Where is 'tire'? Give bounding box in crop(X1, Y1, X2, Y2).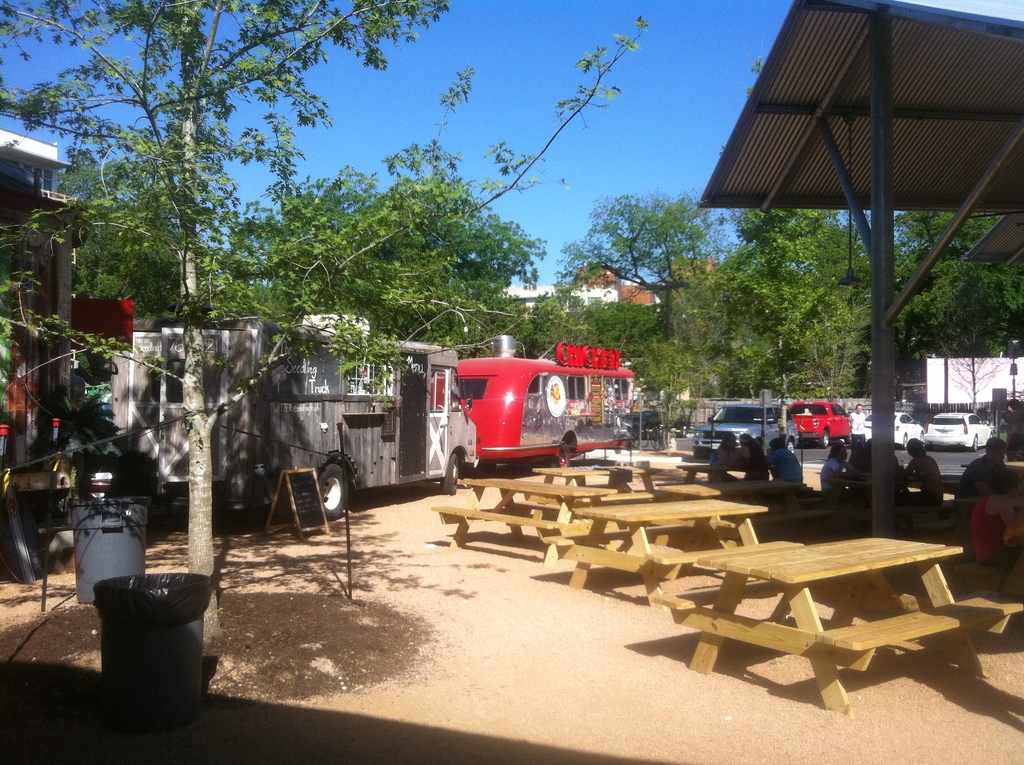
crop(318, 464, 350, 525).
